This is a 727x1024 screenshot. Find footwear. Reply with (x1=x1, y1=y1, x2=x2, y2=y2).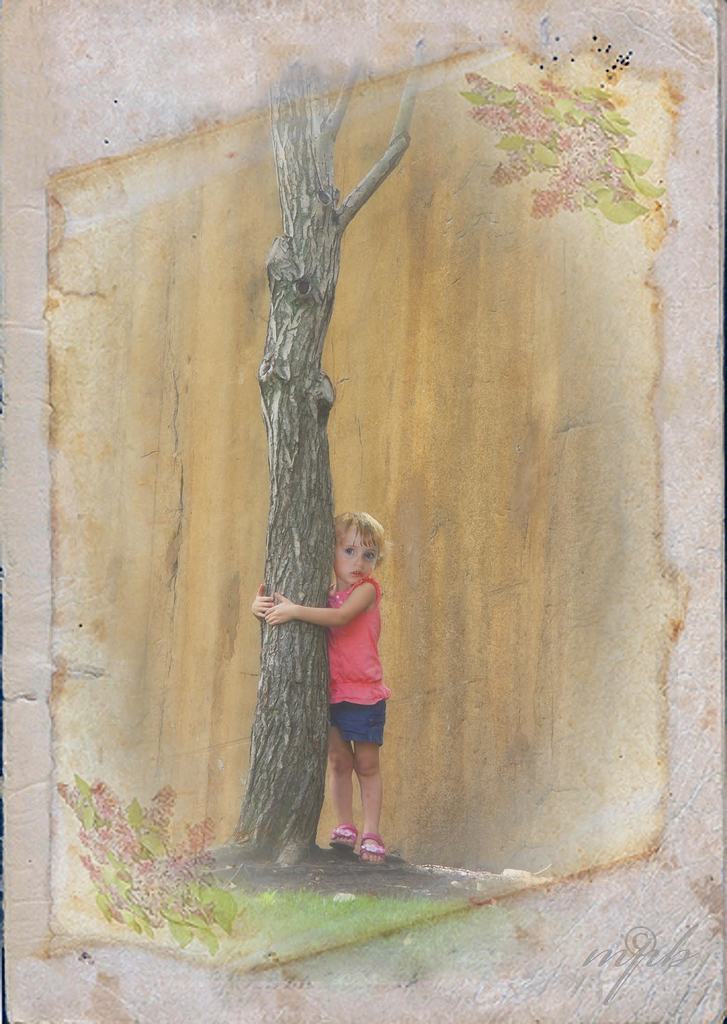
(x1=360, y1=829, x2=388, y2=867).
